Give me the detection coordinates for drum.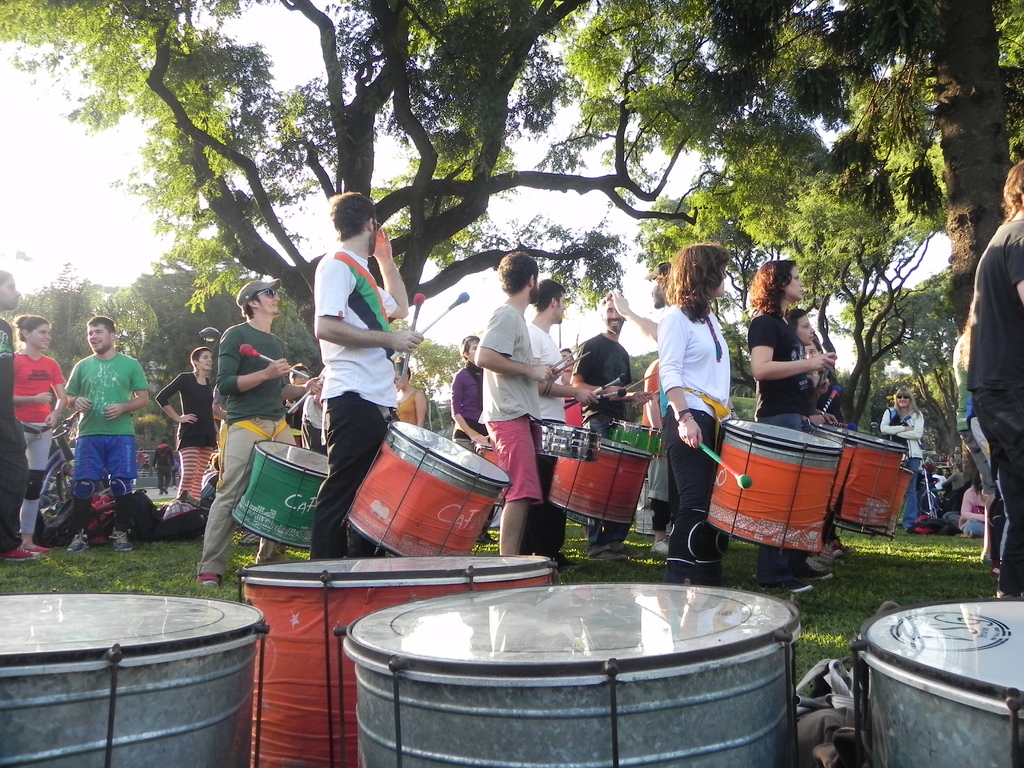
box(229, 441, 331, 549).
